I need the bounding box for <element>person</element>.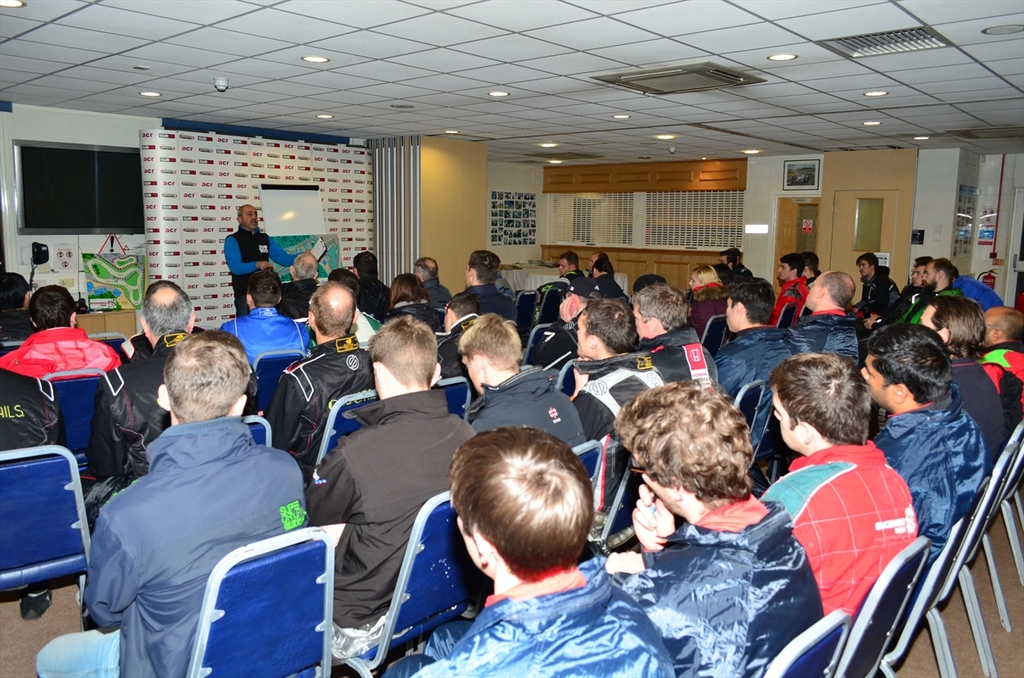
Here it is: 787 272 859 366.
